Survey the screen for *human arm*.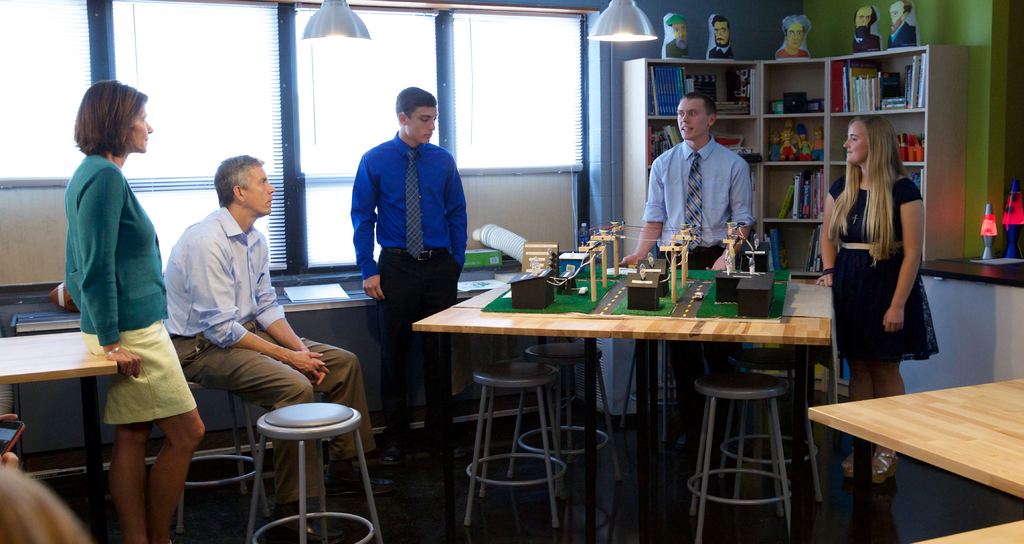
Survey found: 71, 162, 138, 381.
